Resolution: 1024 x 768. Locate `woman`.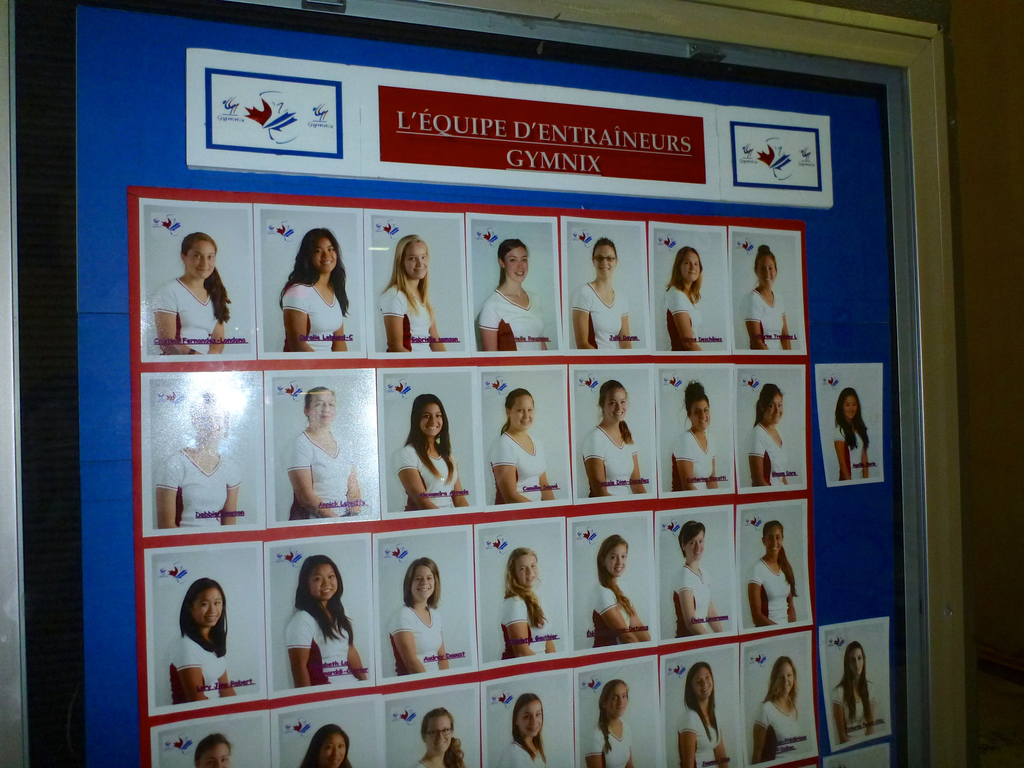
l=670, t=520, r=727, b=635.
